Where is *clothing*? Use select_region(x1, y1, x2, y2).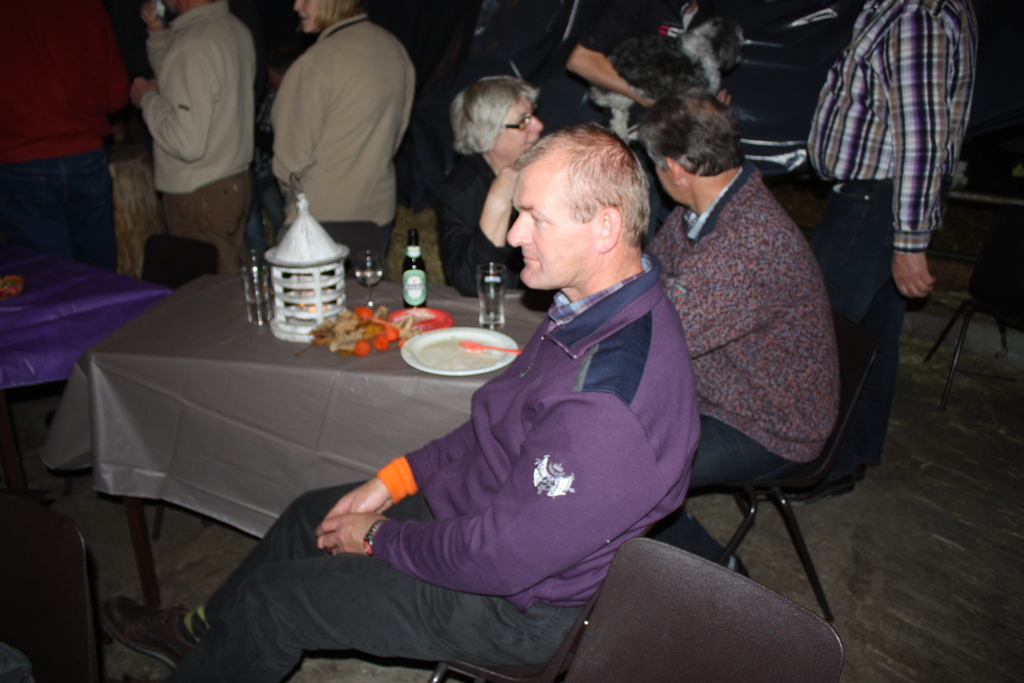
select_region(805, 0, 980, 474).
